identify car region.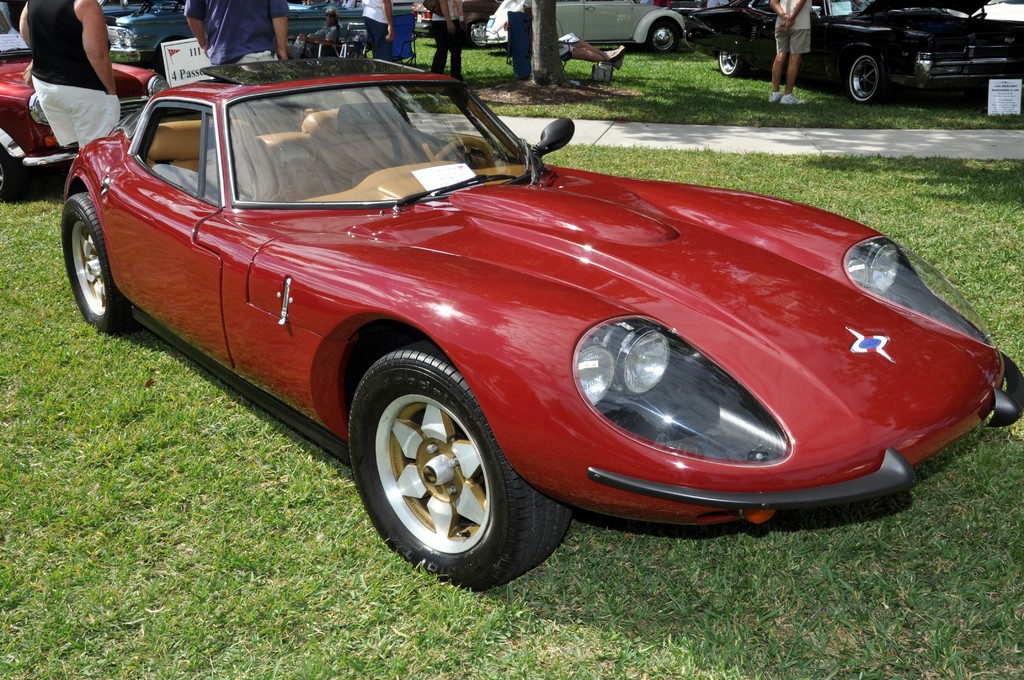
Region: BBox(684, 6, 1023, 101).
